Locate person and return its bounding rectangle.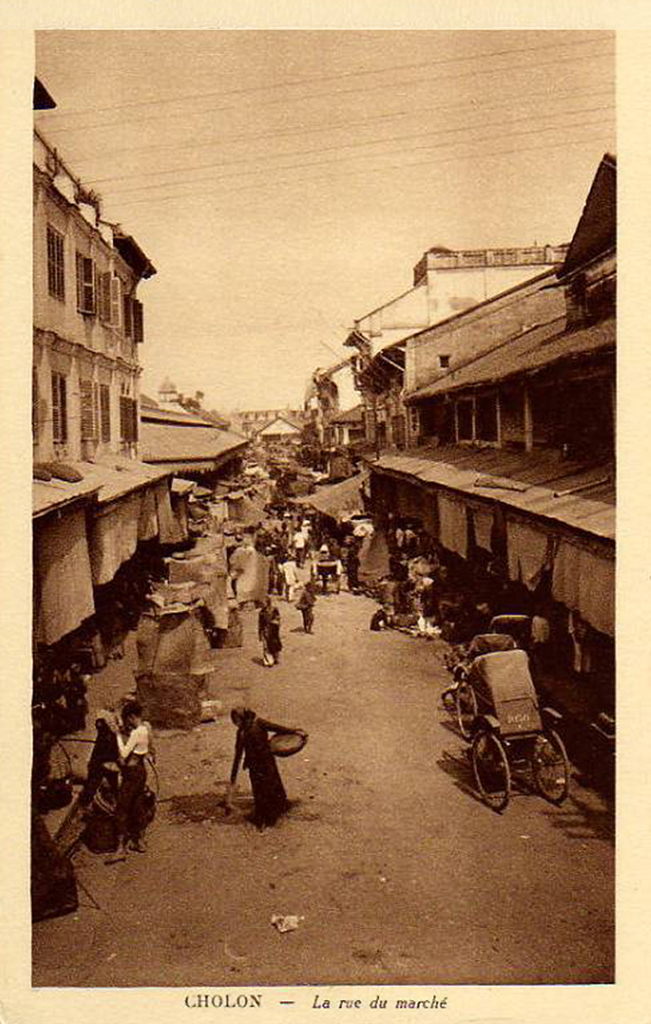
224,699,305,827.
